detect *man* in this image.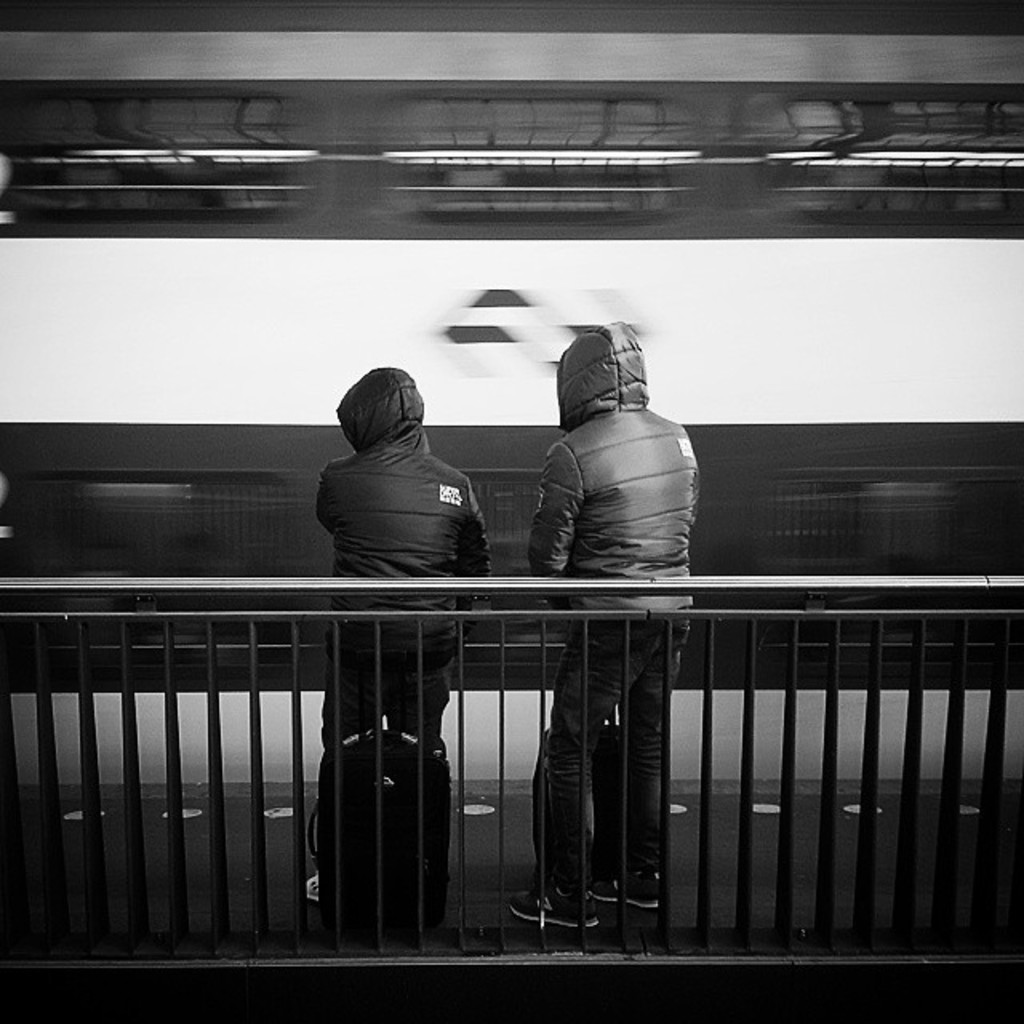
Detection: crop(509, 323, 706, 926).
